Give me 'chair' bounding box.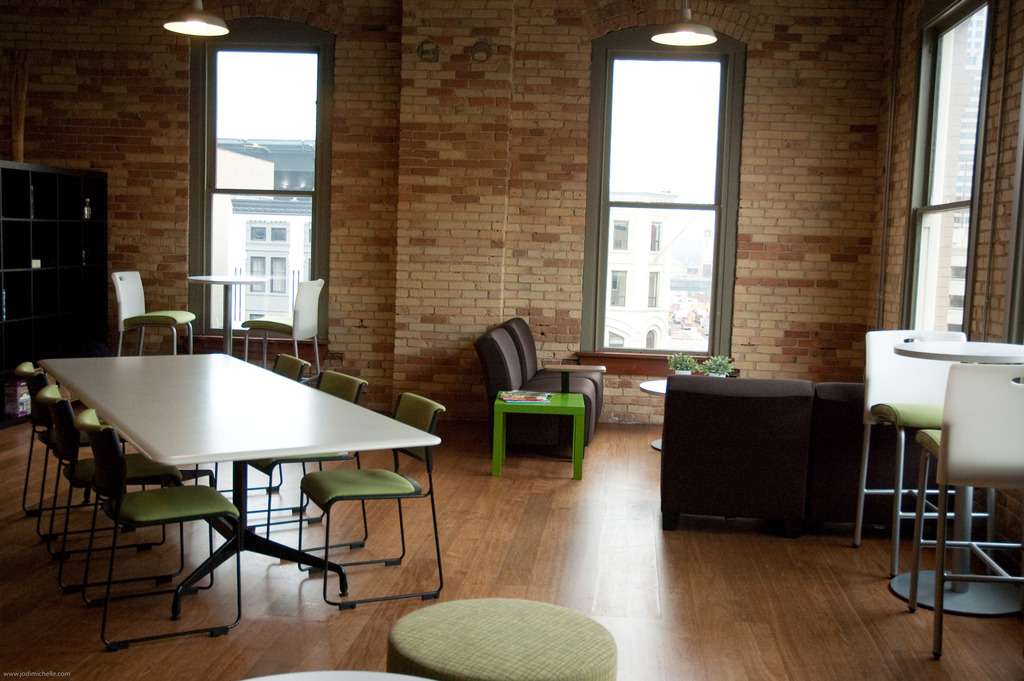
pyautogui.locateOnScreen(13, 359, 134, 533).
